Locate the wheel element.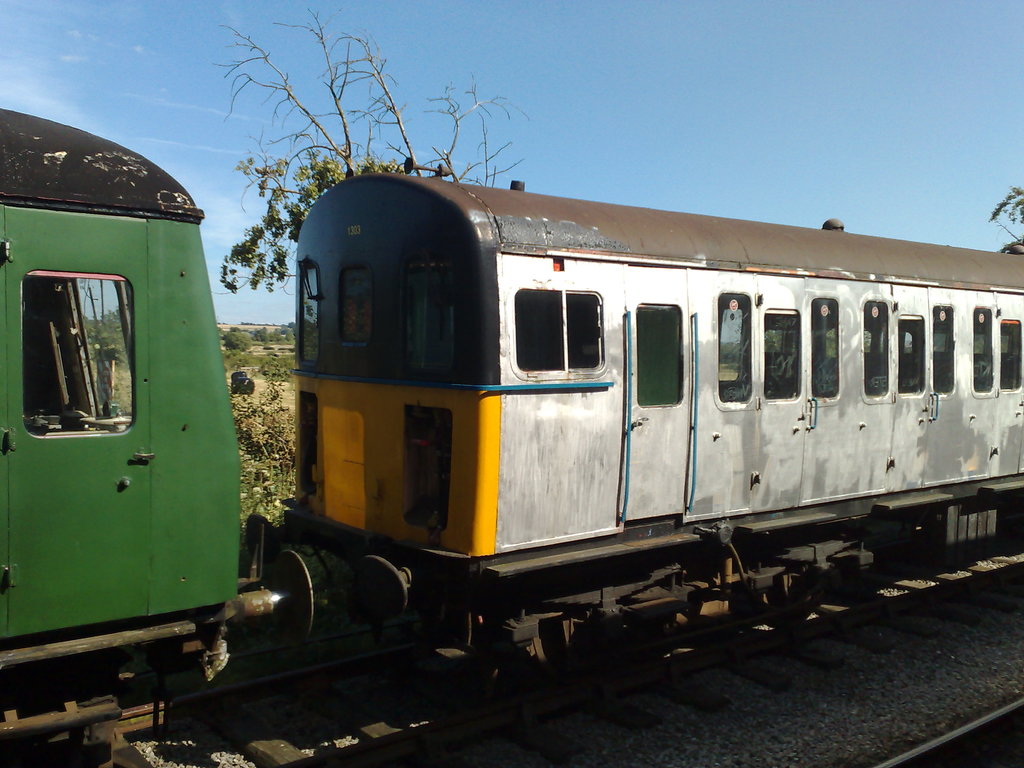
Element bbox: bbox(749, 557, 828, 631).
